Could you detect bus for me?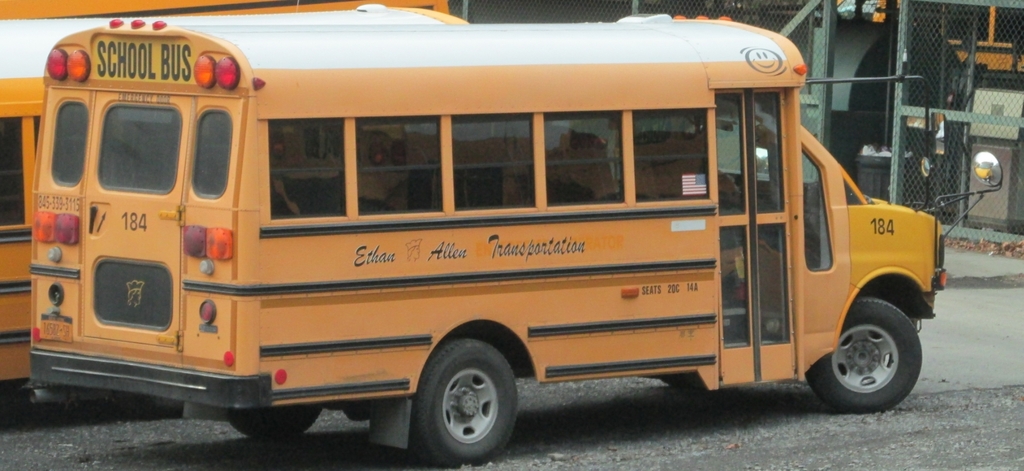
Detection result: select_region(24, 6, 1004, 467).
